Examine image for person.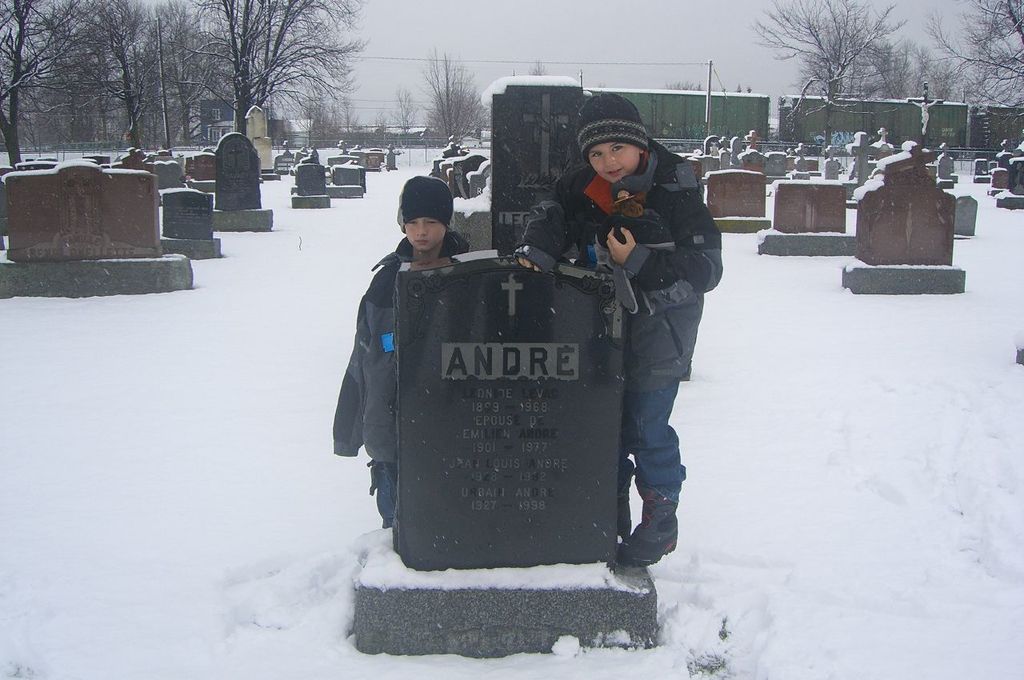
Examination result: 518:92:724:567.
